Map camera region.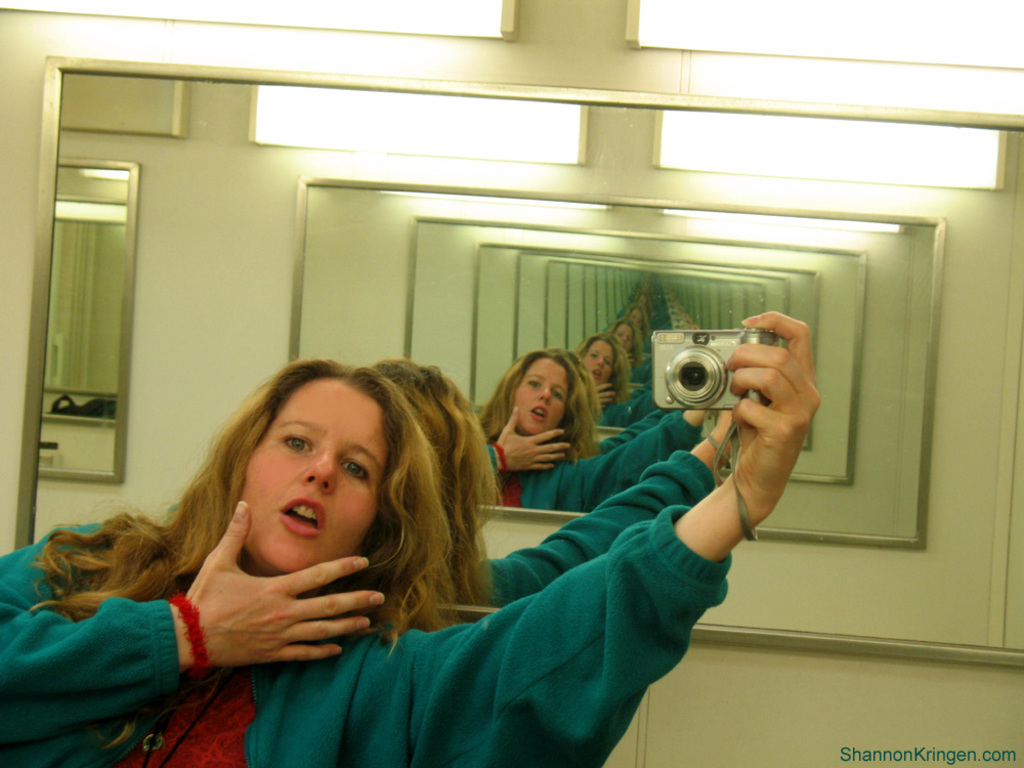
Mapped to select_region(655, 333, 773, 404).
